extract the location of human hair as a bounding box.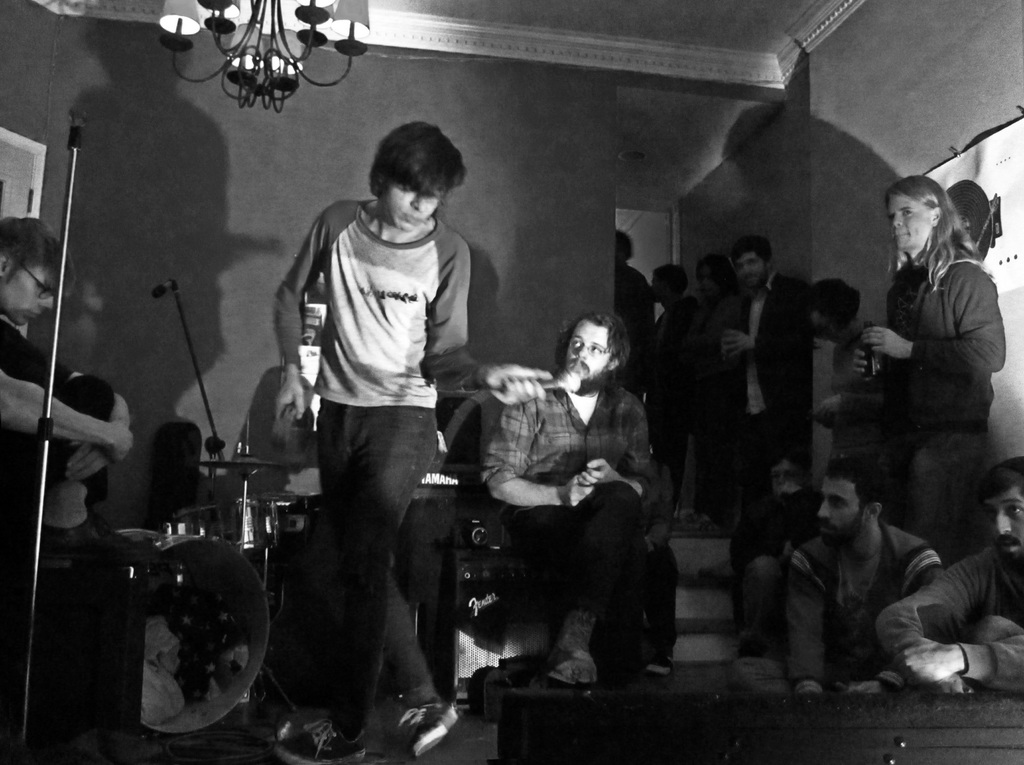
[left=732, top=232, right=772, bottom=270].
